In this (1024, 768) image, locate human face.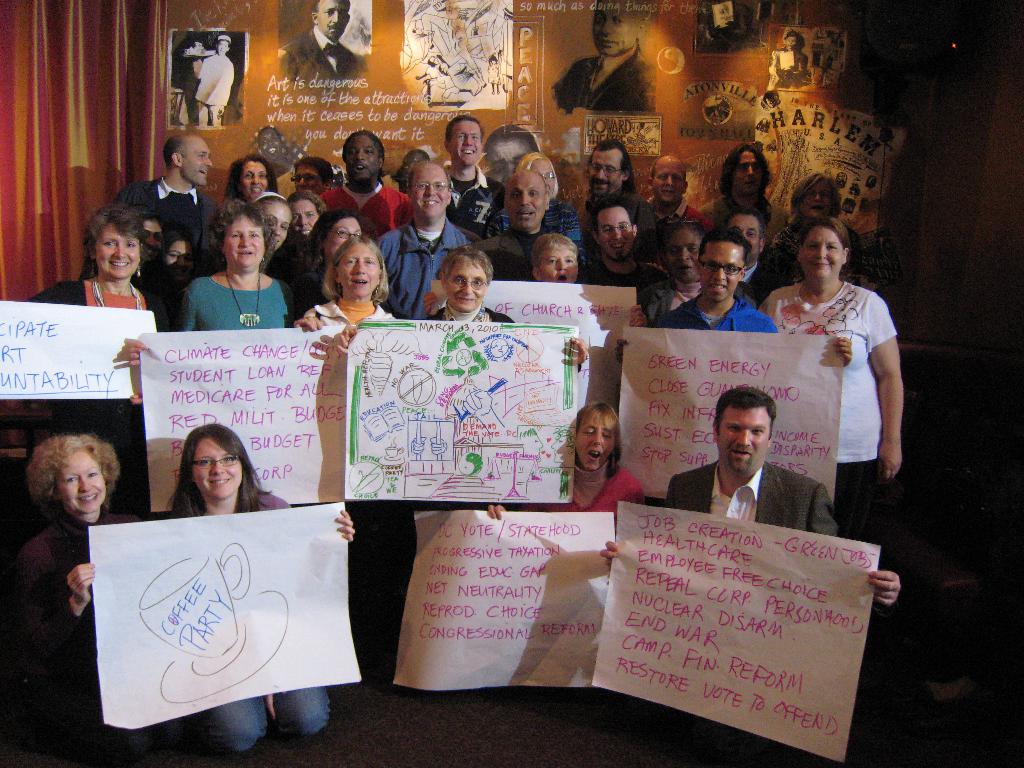
Bounding box: <region>444, 117, 483, 172</region>.
